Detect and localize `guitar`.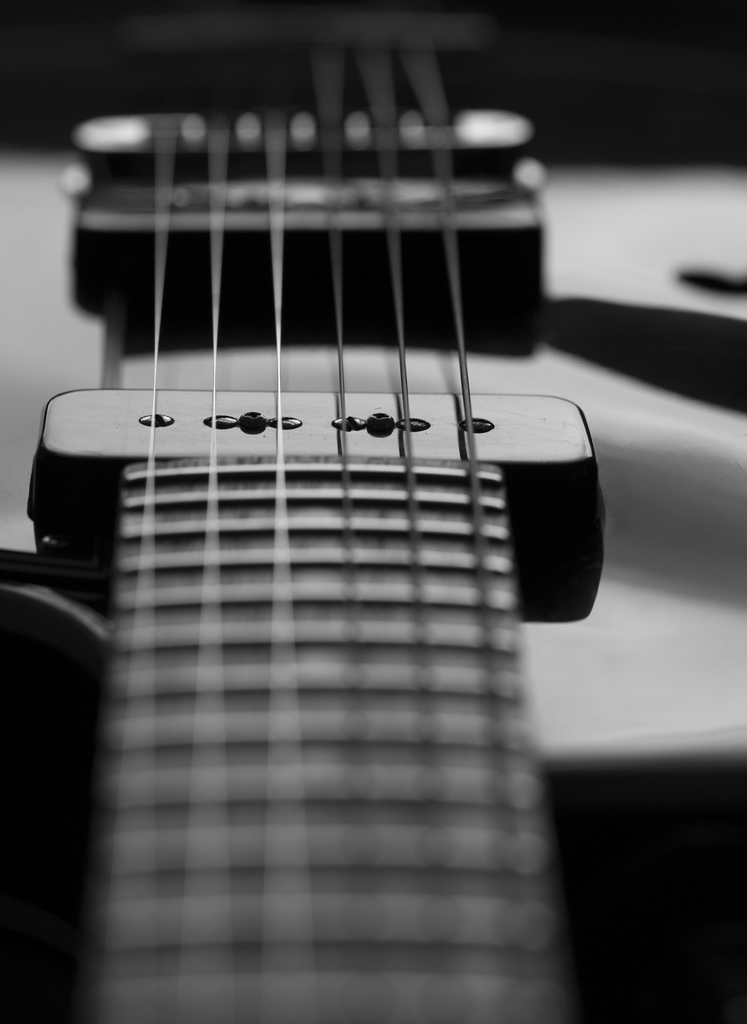
Localized at crop(0, 0, 627, 1005).
